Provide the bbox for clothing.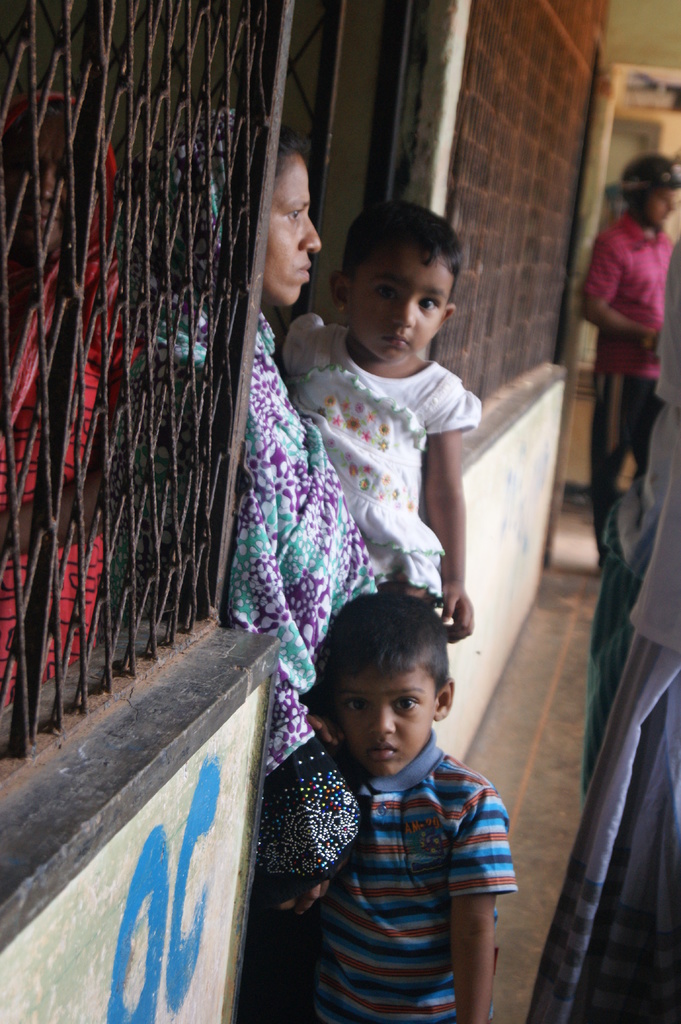
x1=280 y1=309 x2=479 y2=589.
